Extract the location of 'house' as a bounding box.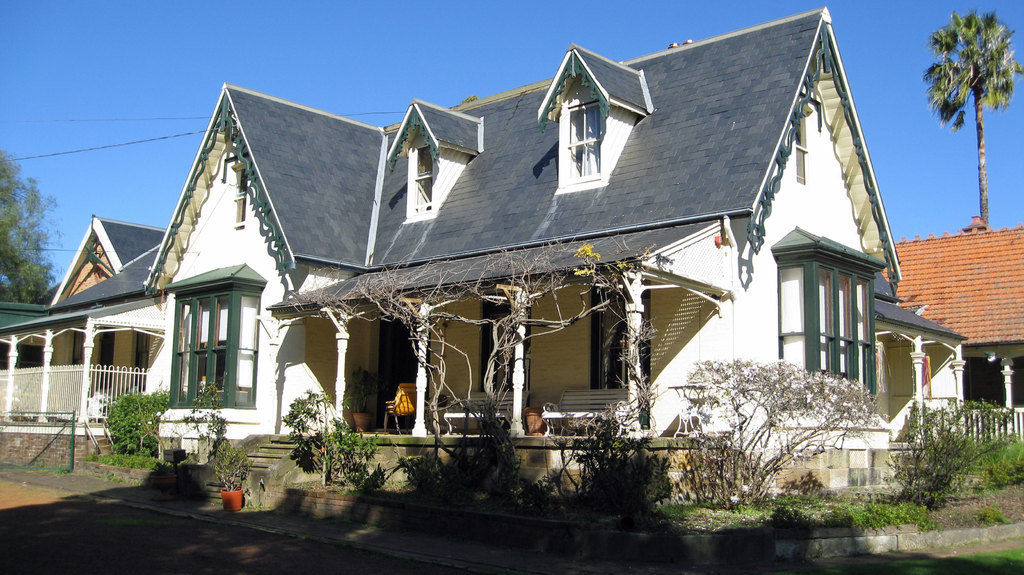
<region>0, 1, 962, 512</region>.
